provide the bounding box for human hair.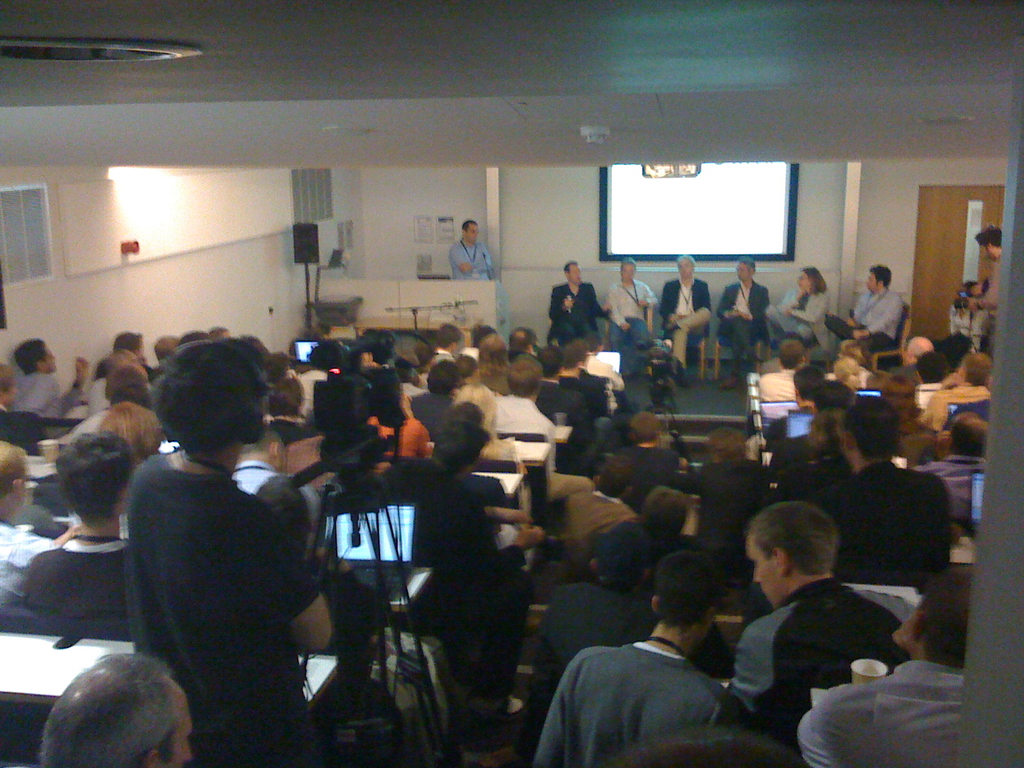
(625,408,657,447).
